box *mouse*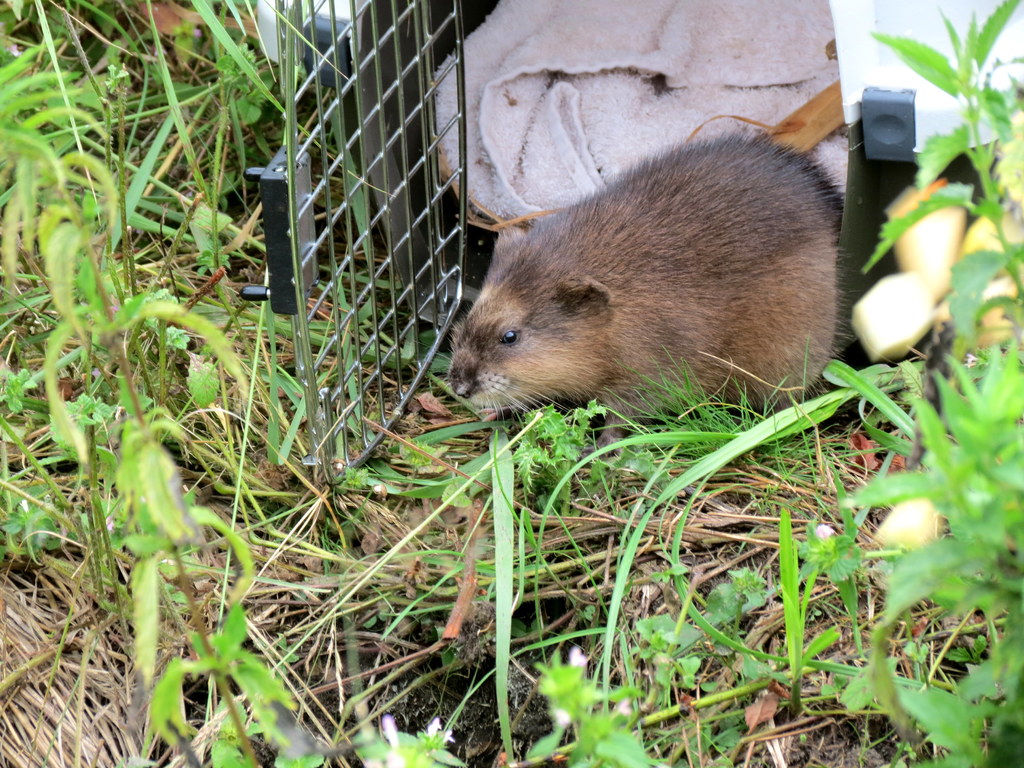
BBox(449, 130, 845, 457)
